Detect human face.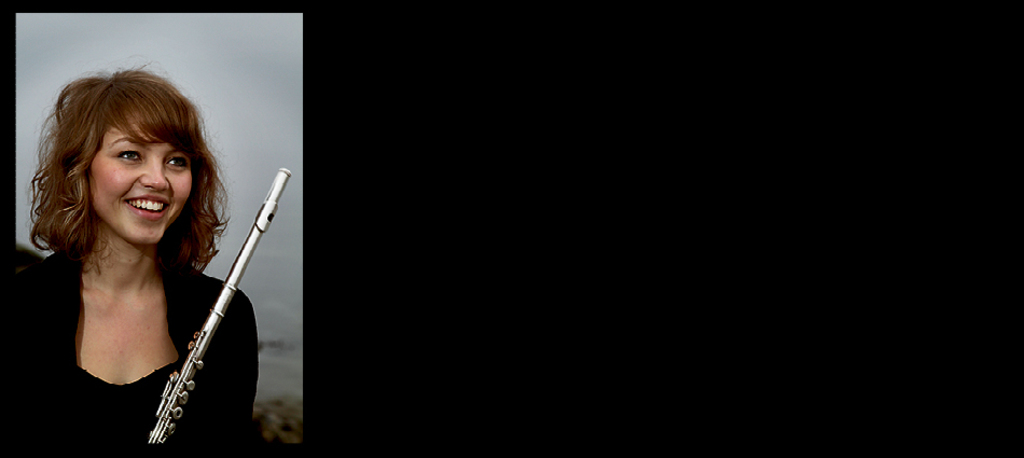
Detected at [88, 116, 190, 245].
